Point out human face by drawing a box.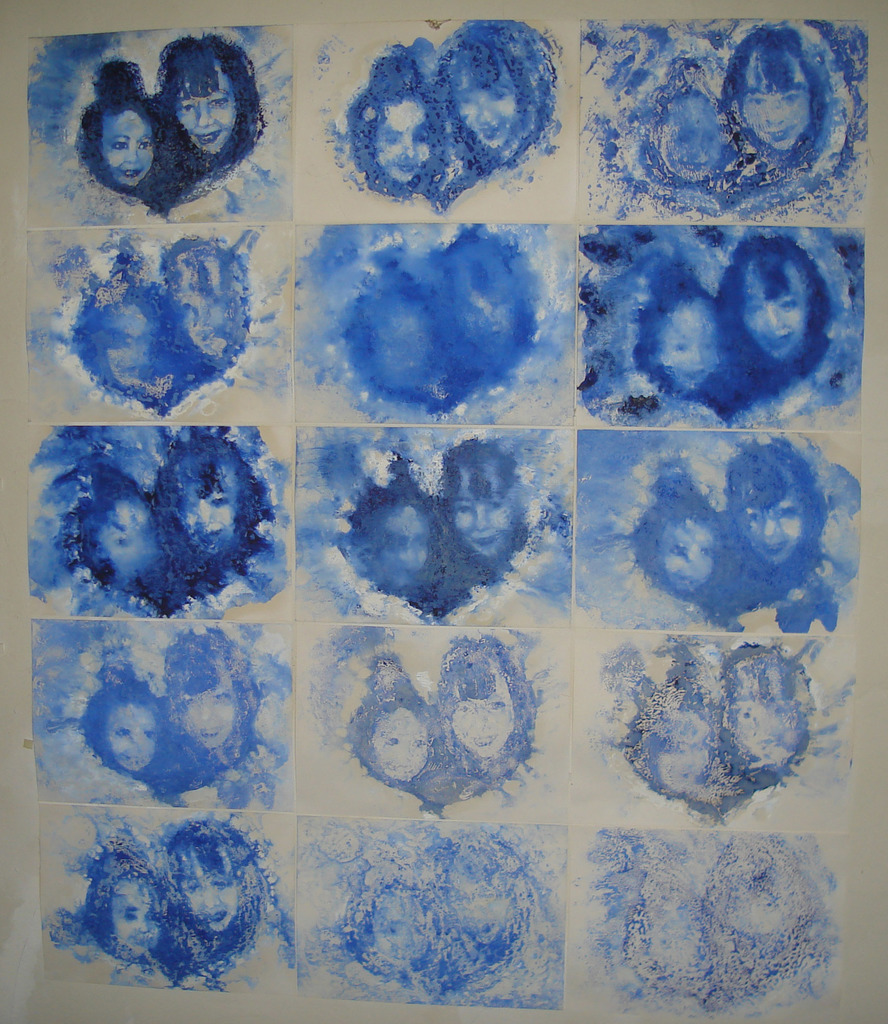
[461,684,516,769].
